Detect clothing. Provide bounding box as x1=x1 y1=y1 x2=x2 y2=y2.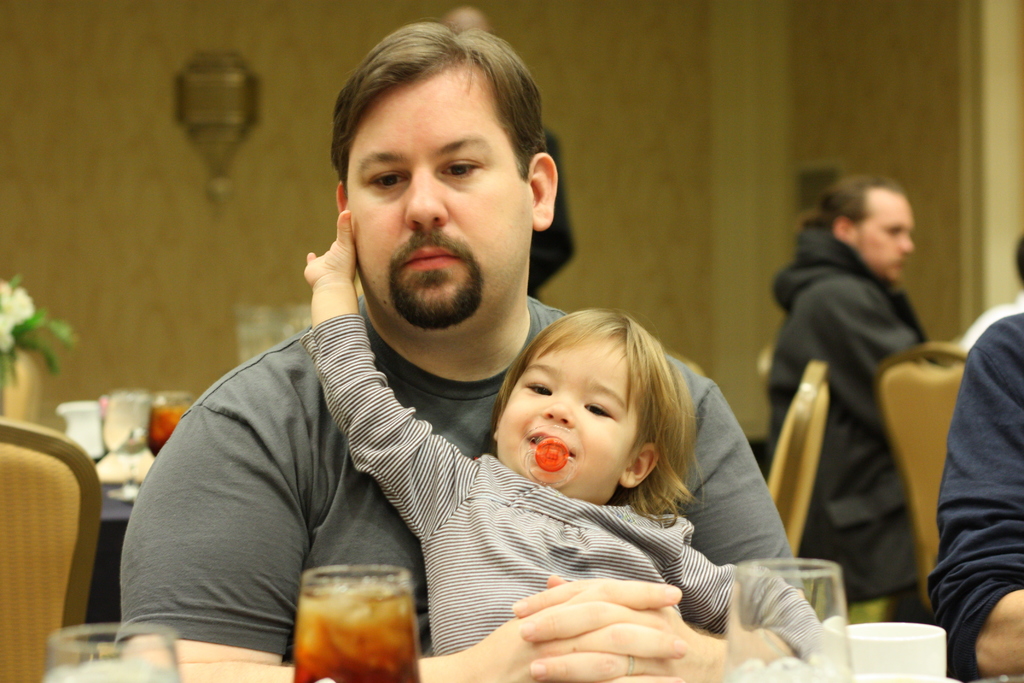
x1=113 y1=289 x2=812 y2=666.
